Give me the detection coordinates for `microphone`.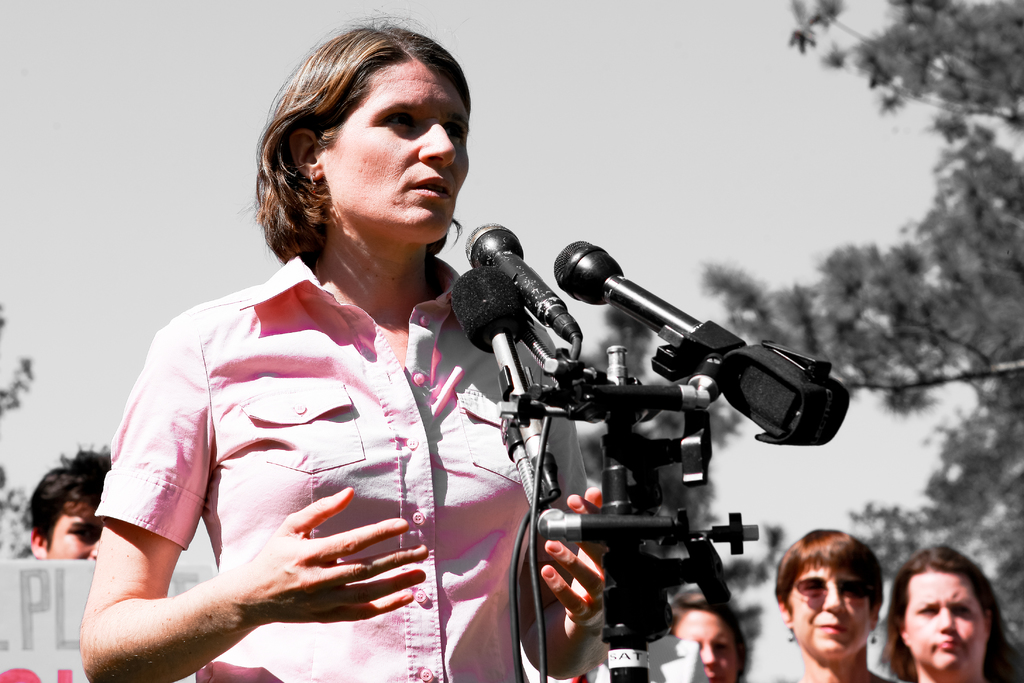
detection(451, 259, 547, 466).
